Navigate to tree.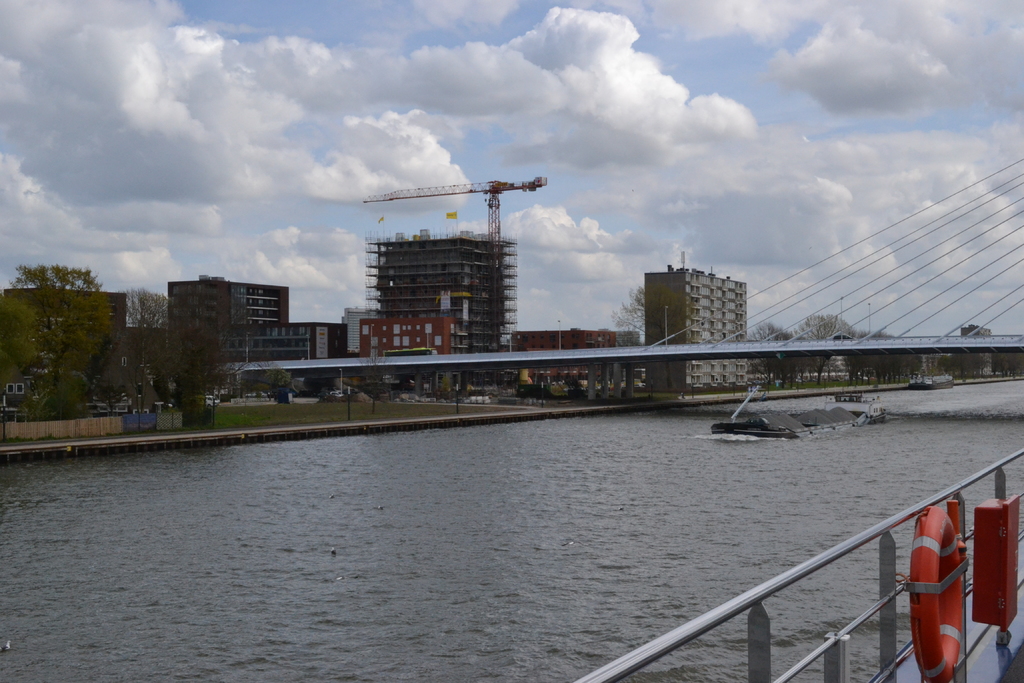
Navigation target: 794, 315, 860, 383.
